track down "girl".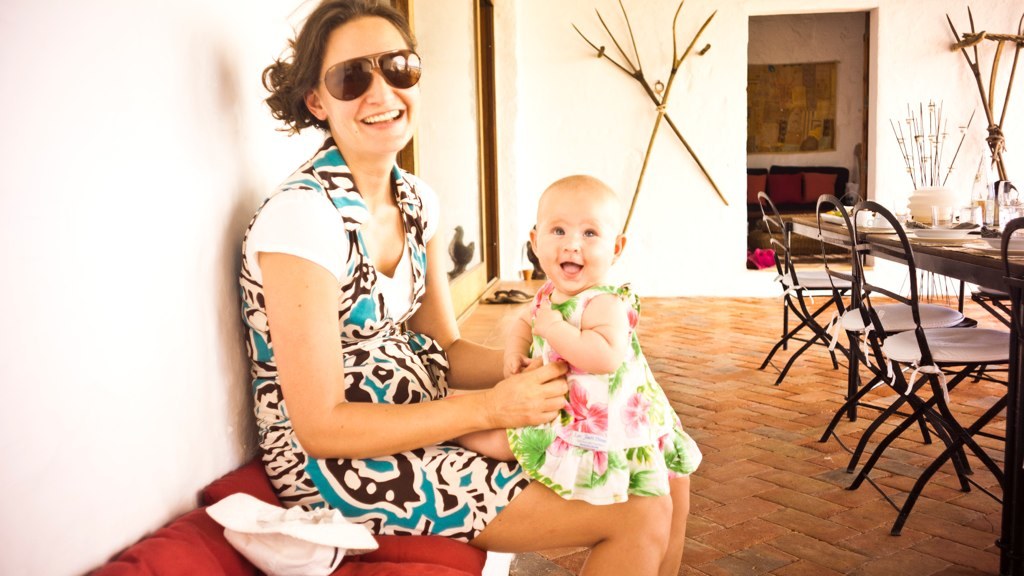
Tracked to box=[229, 0, 689, 575].
